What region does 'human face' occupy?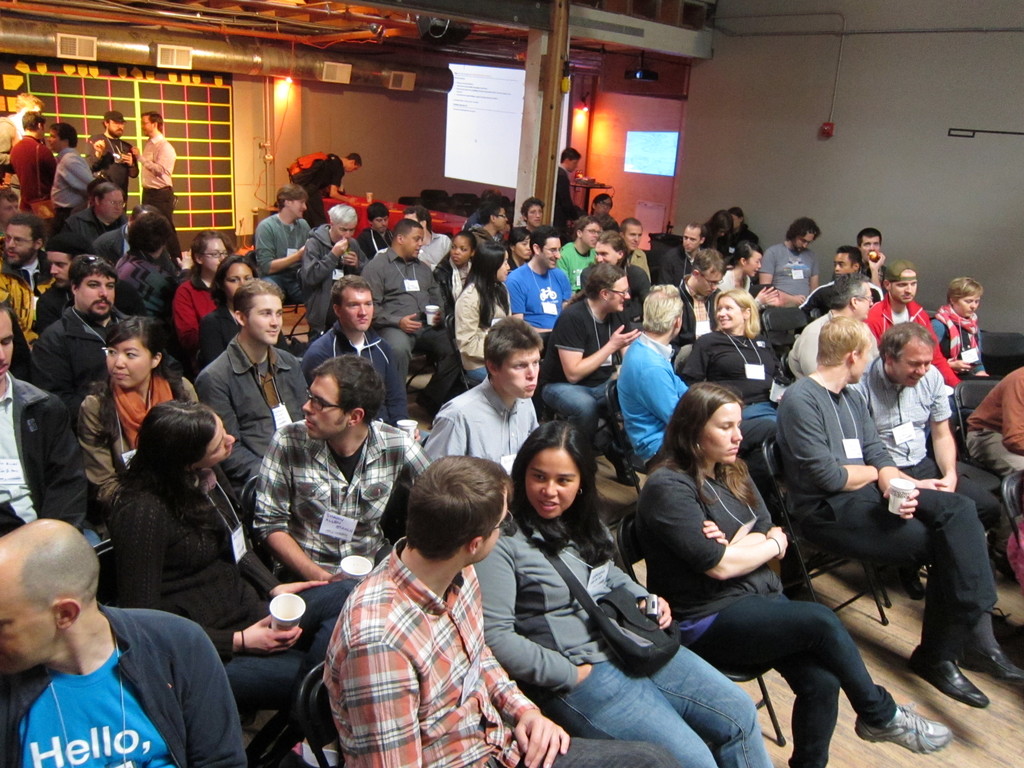
box=[0, 305, 14, 376].
